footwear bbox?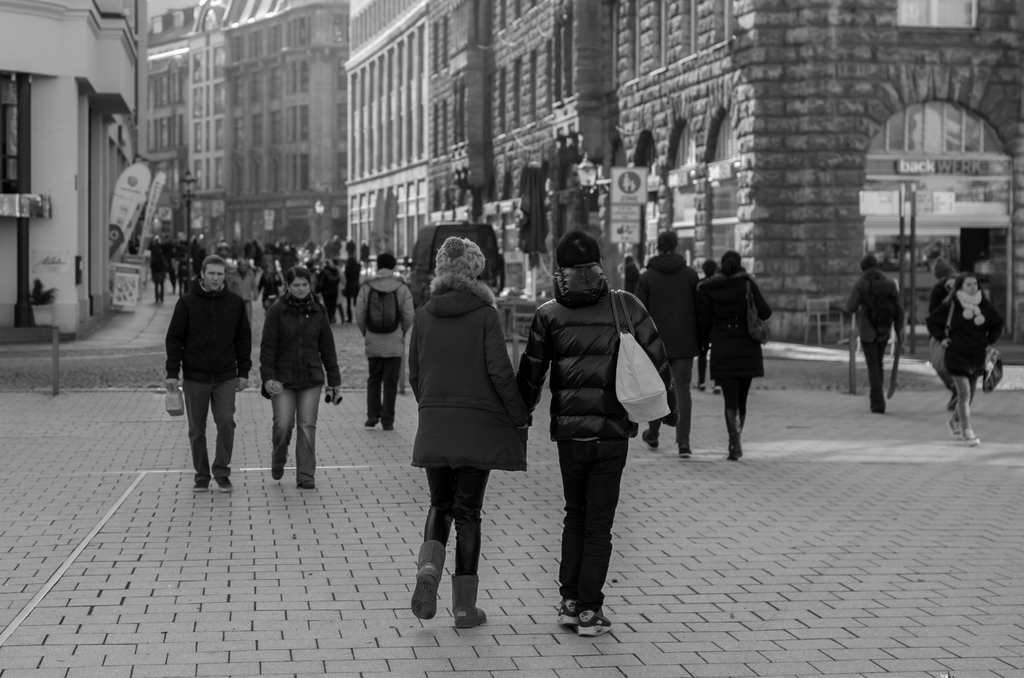
bbox=(726, 436, 739, 455)
